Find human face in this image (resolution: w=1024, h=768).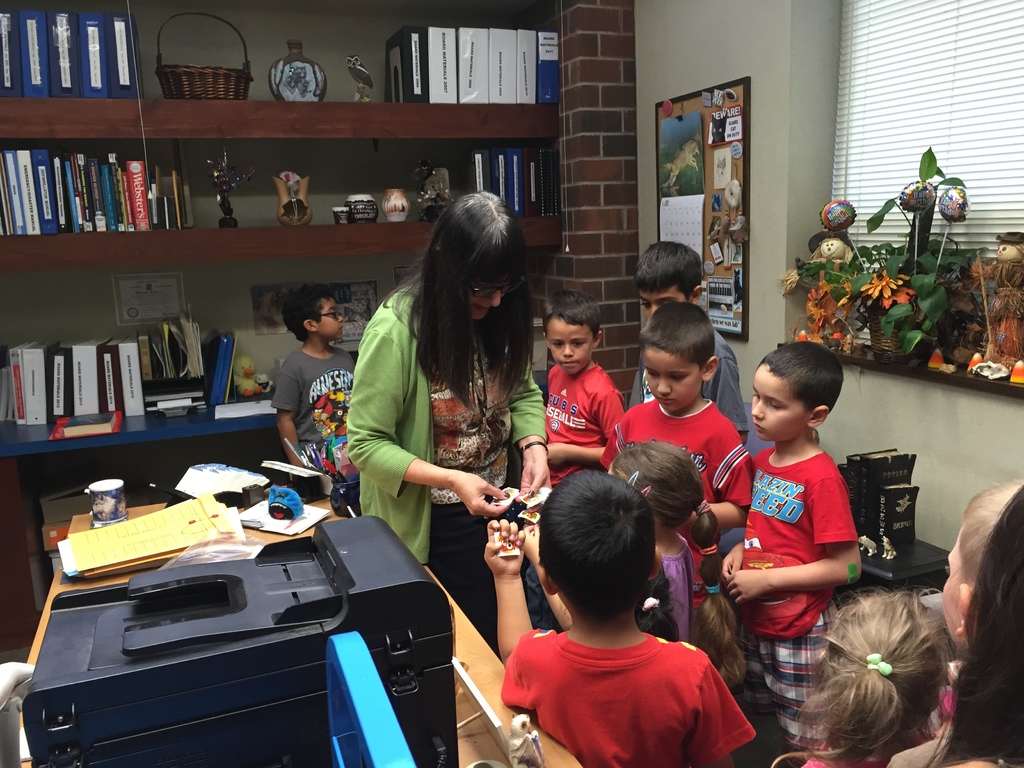
[x1=319, y1=300, x2=343, y2=339].
